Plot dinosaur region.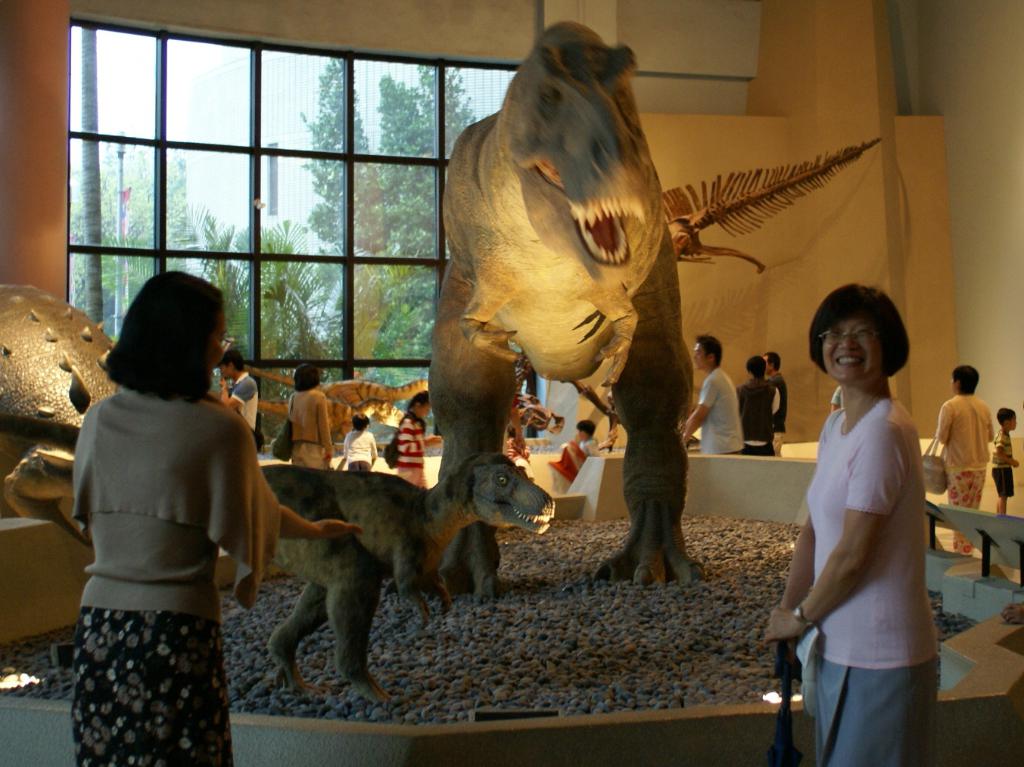
Plotted at 425:14:895:588.
